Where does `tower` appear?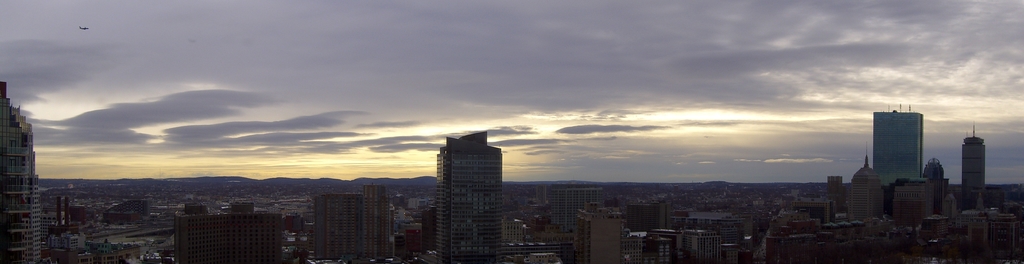
Appears at 867, 106, 940, 194.
